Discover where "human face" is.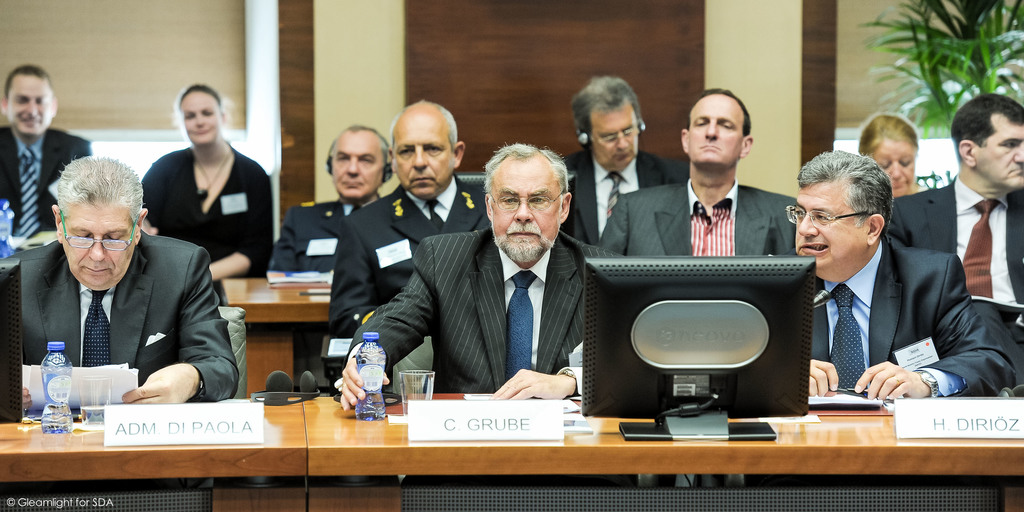
Discovered at 792/178/865/273.
